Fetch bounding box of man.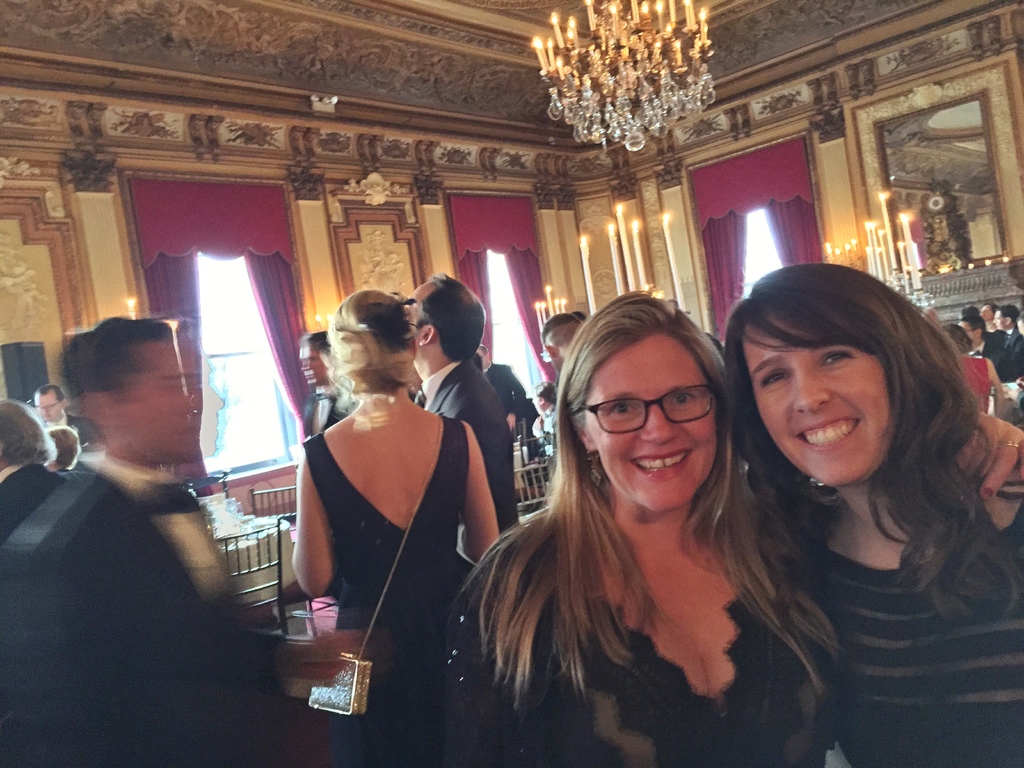
Bbox: x1=35 y1=392 x2=100 y2=467.
